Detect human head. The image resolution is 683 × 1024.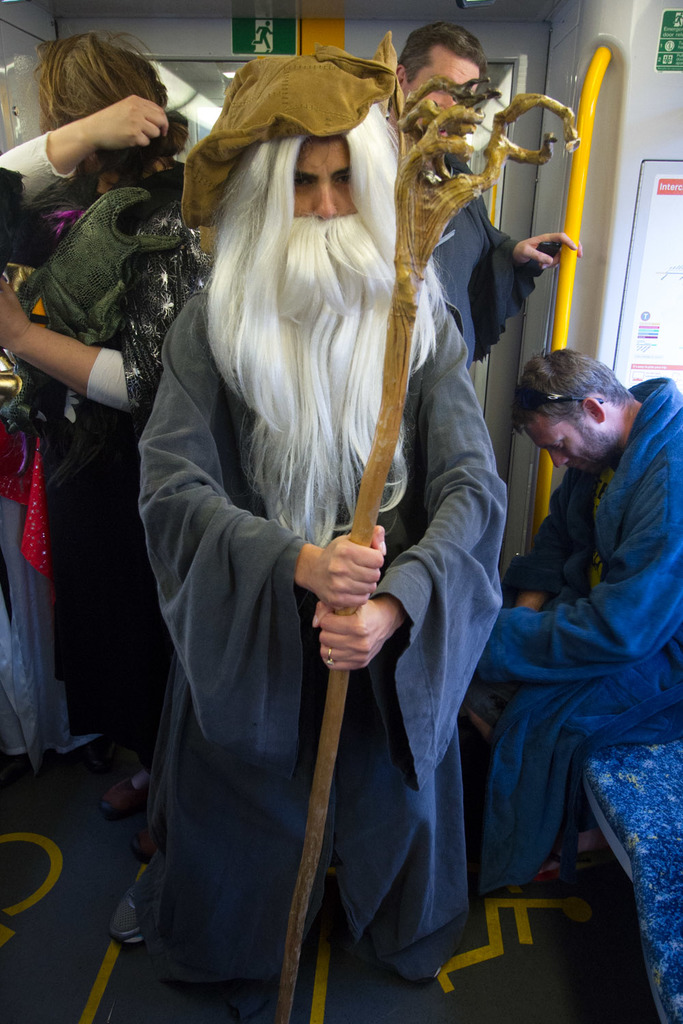
(left=506, top=340, right=650, bottom=473).
